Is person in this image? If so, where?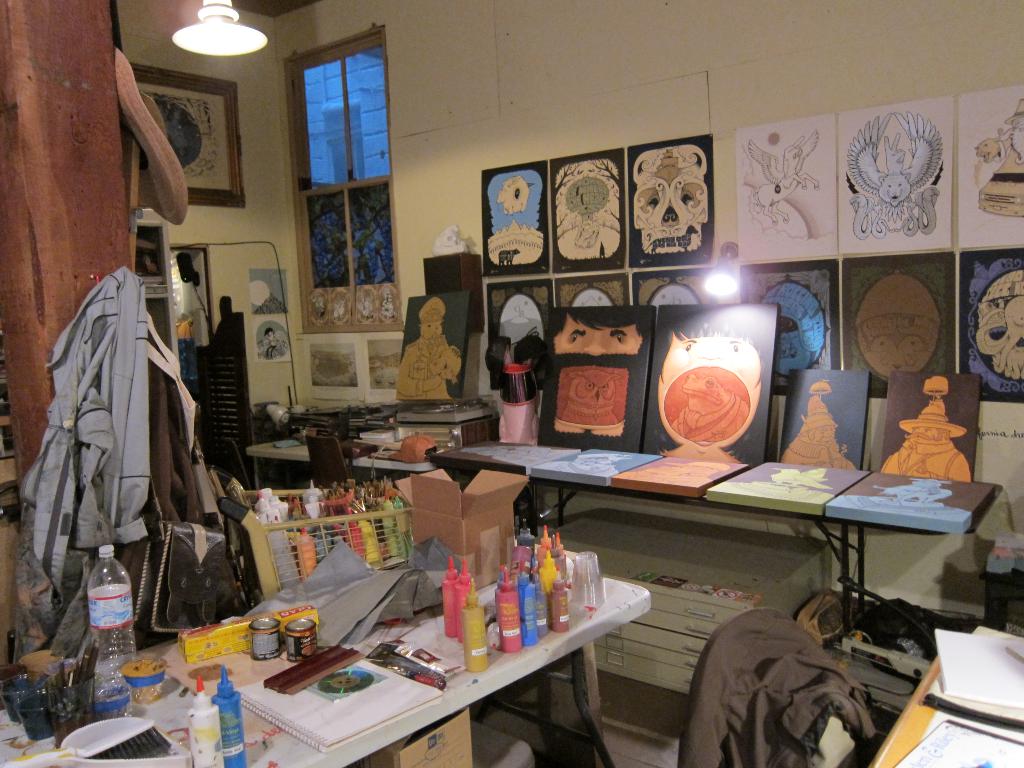
Yes, at 263,325,283,362.
